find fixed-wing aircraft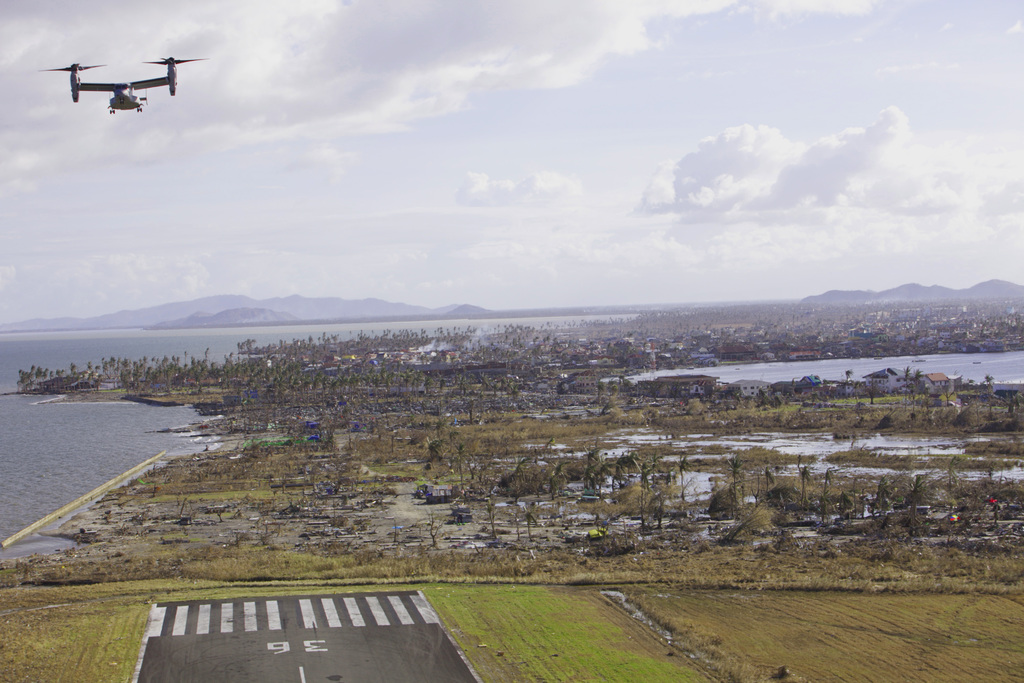
pyautogui.locateOnScreen(39, 58, 204, 110)
